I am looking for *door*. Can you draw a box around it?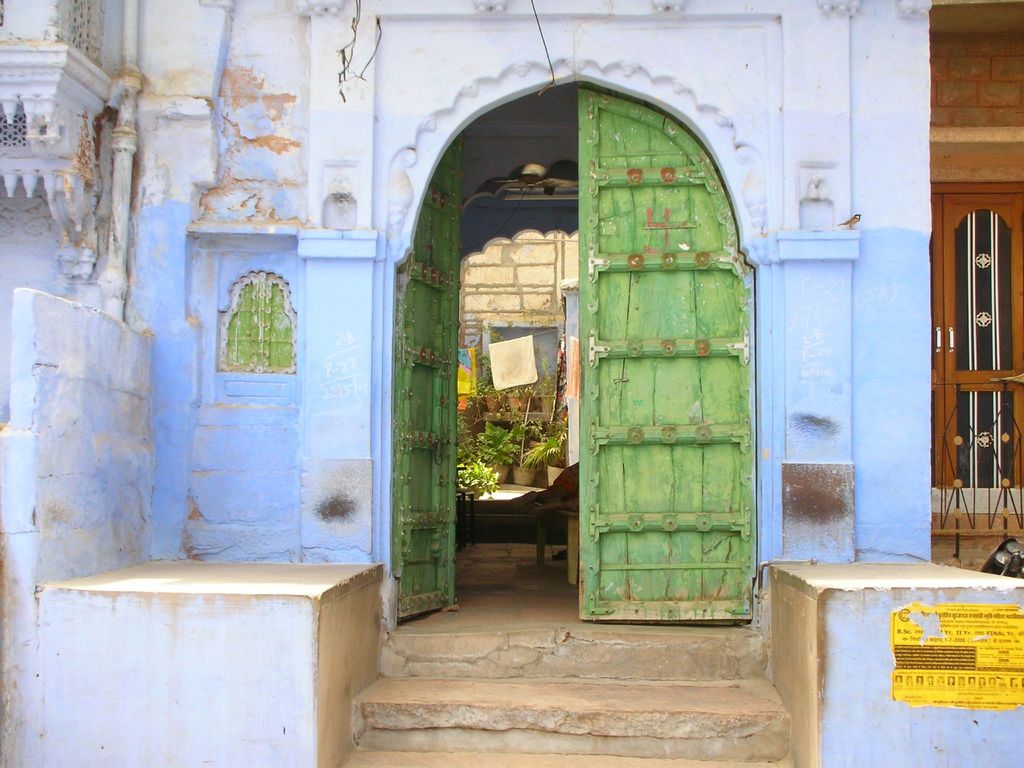
Sure, the bounding box is [575,80,756,623].
